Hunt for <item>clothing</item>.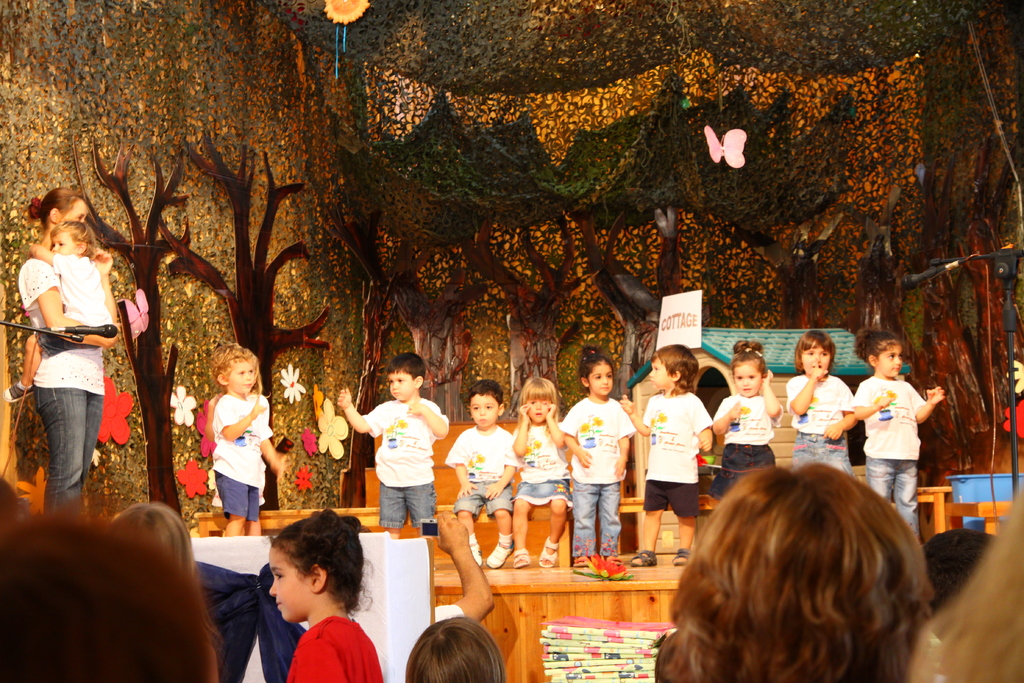
Hunted down at <region>362, 391, 450, 525</region>.
